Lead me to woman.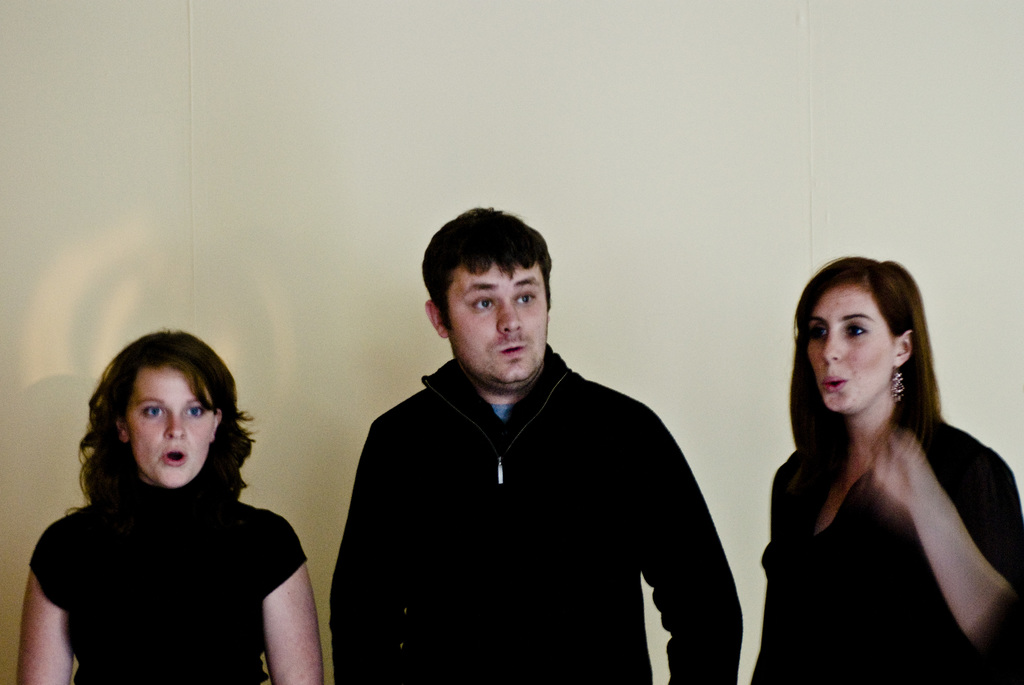
Lead to <region>744, 252, 1021, 677</region>.
